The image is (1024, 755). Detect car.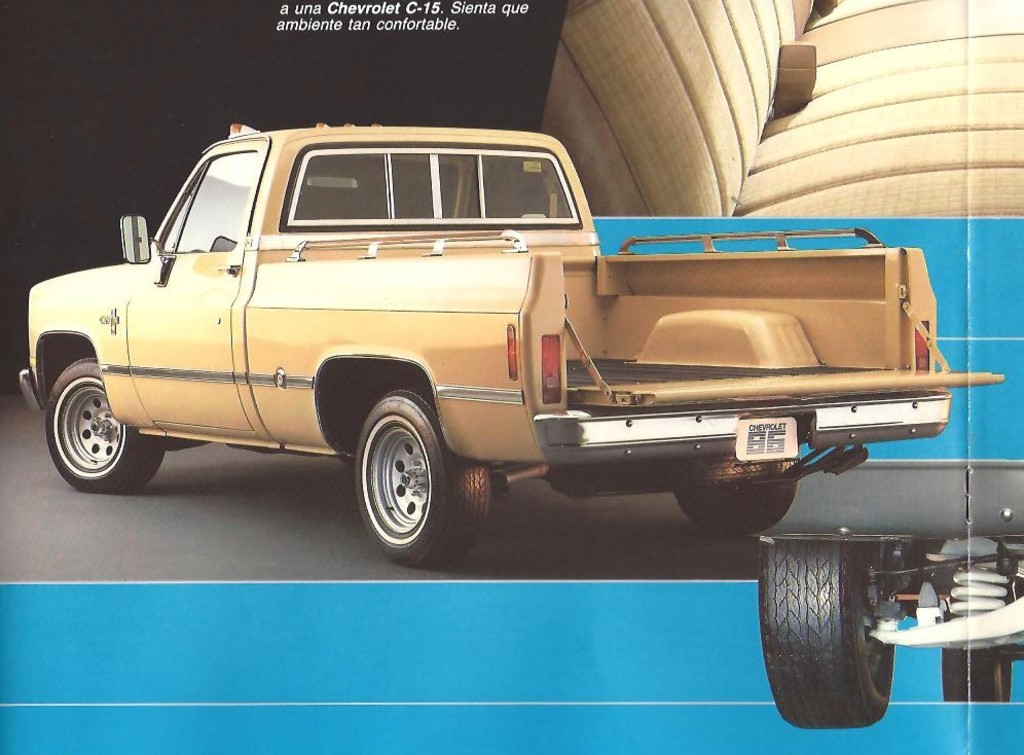
Detection: BBox(19, 120, 1003, 568).
